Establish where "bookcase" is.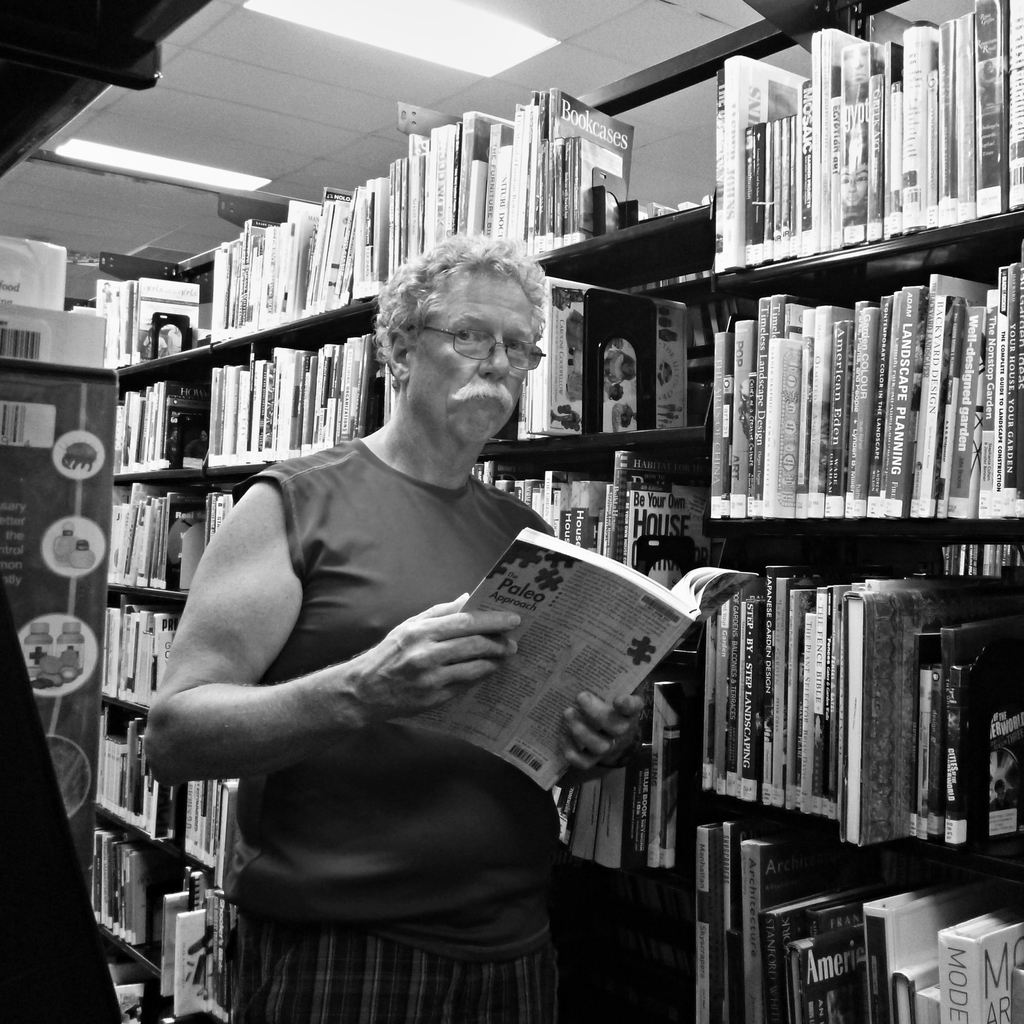
Established at 19, 84, 861, 1012.
